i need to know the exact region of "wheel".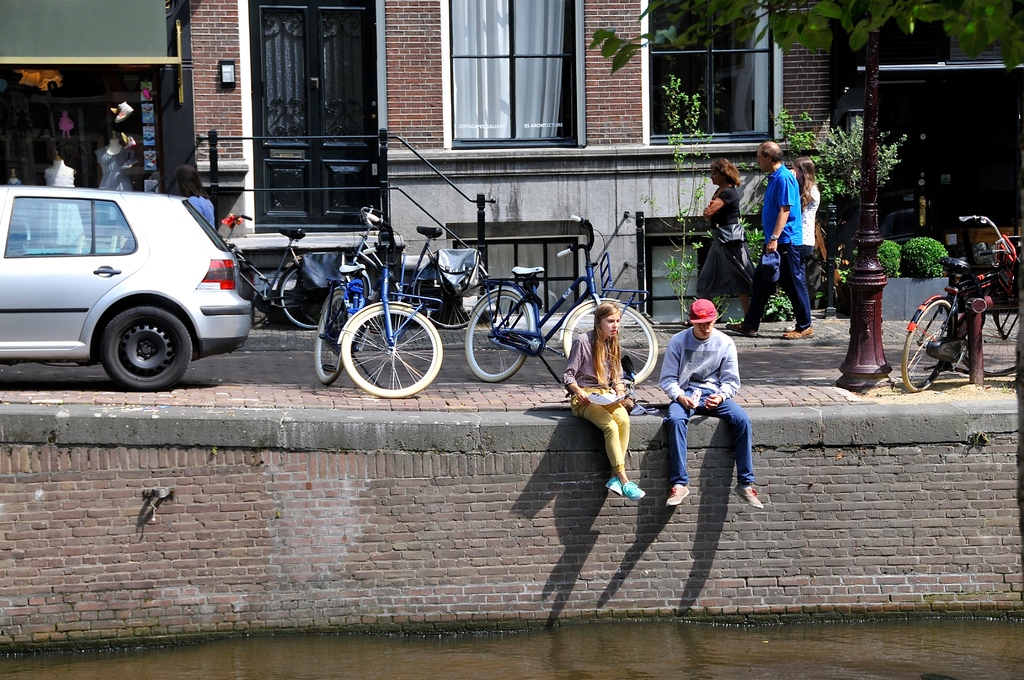
Region: 271:261:325:329.
